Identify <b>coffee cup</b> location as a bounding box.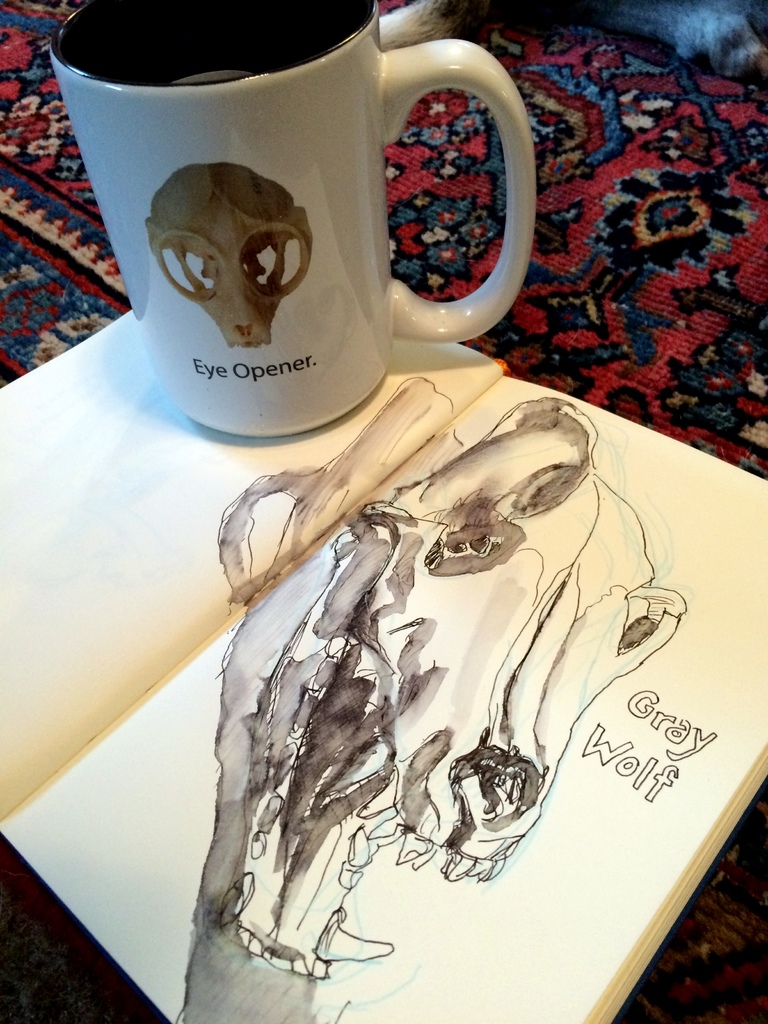
34:0:566:433.
